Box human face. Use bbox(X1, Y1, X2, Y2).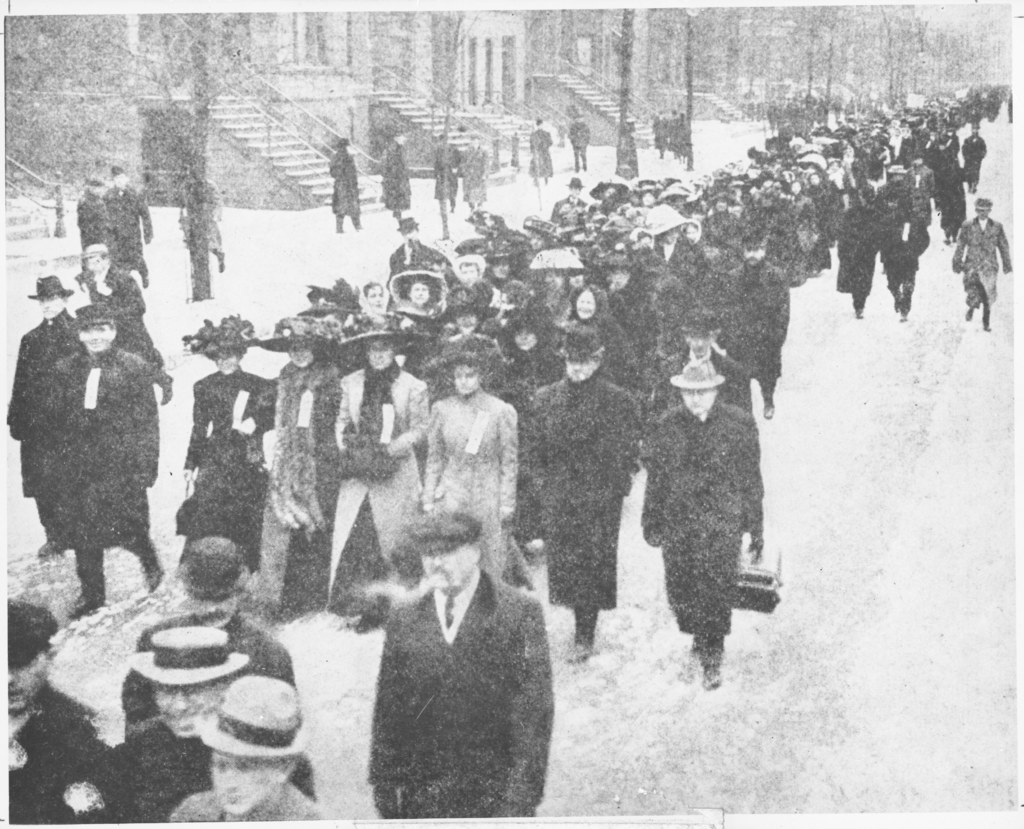
bbox(81, 324, 113, 353).
